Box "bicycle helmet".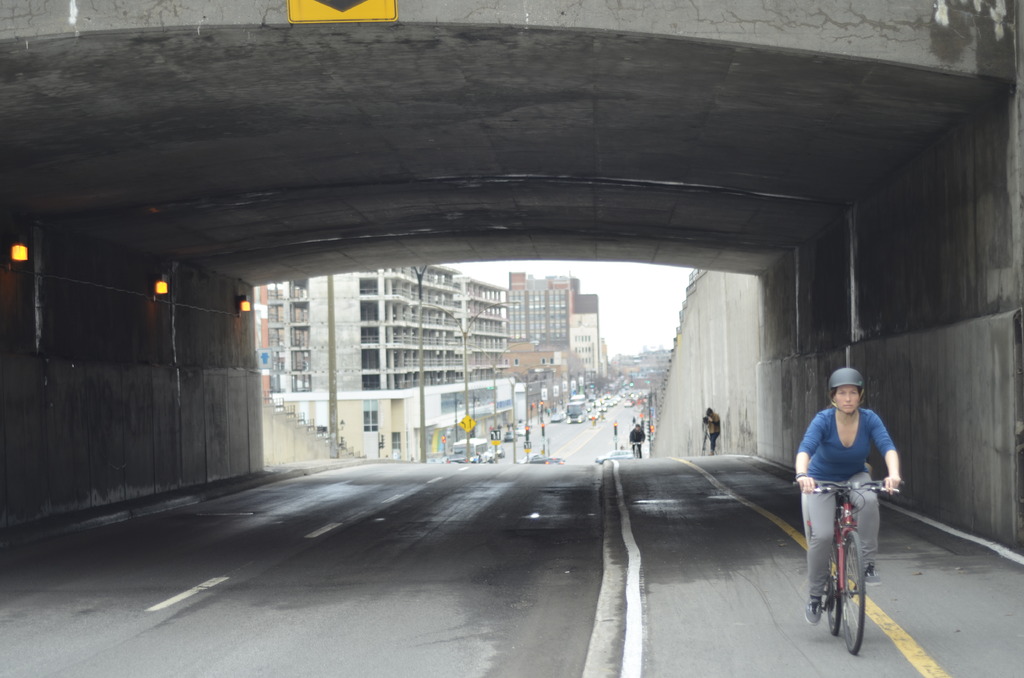
(830, 368, 869, 414).
